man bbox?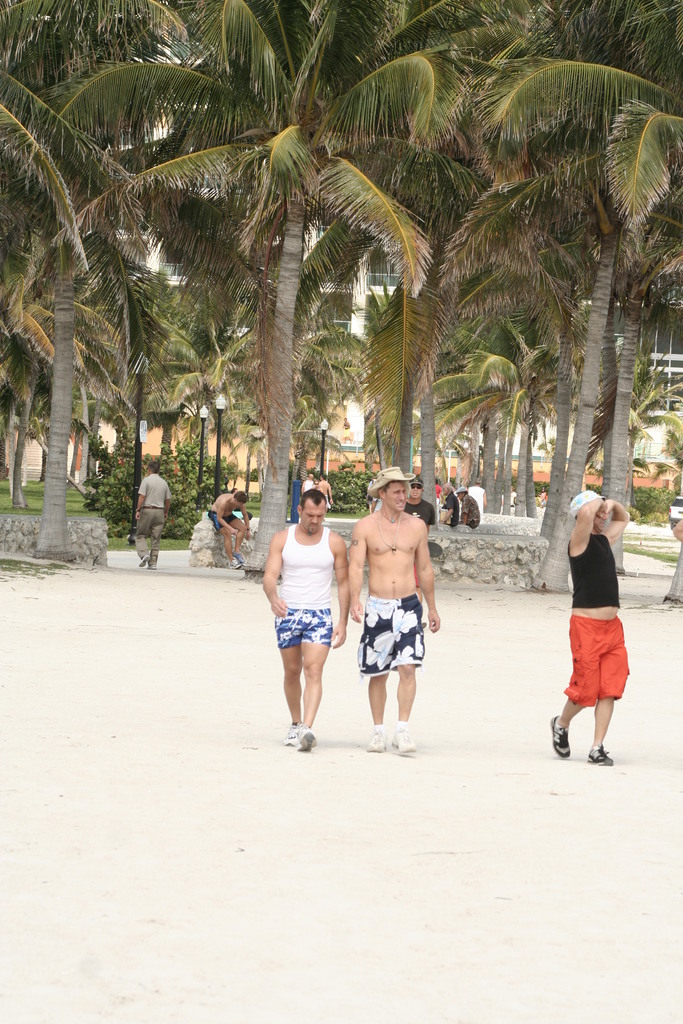
[left=208, top=490, right=250, bottom=567]
